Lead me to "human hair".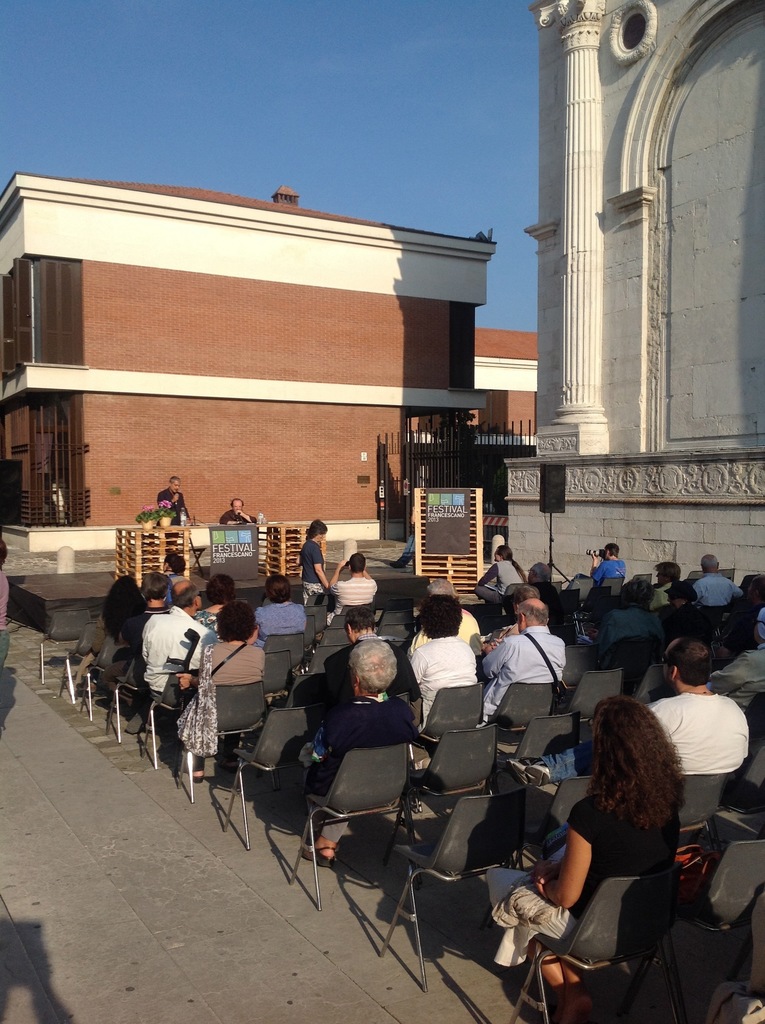
Lead to x1=513, y1=596, x2=548, y2=627.
